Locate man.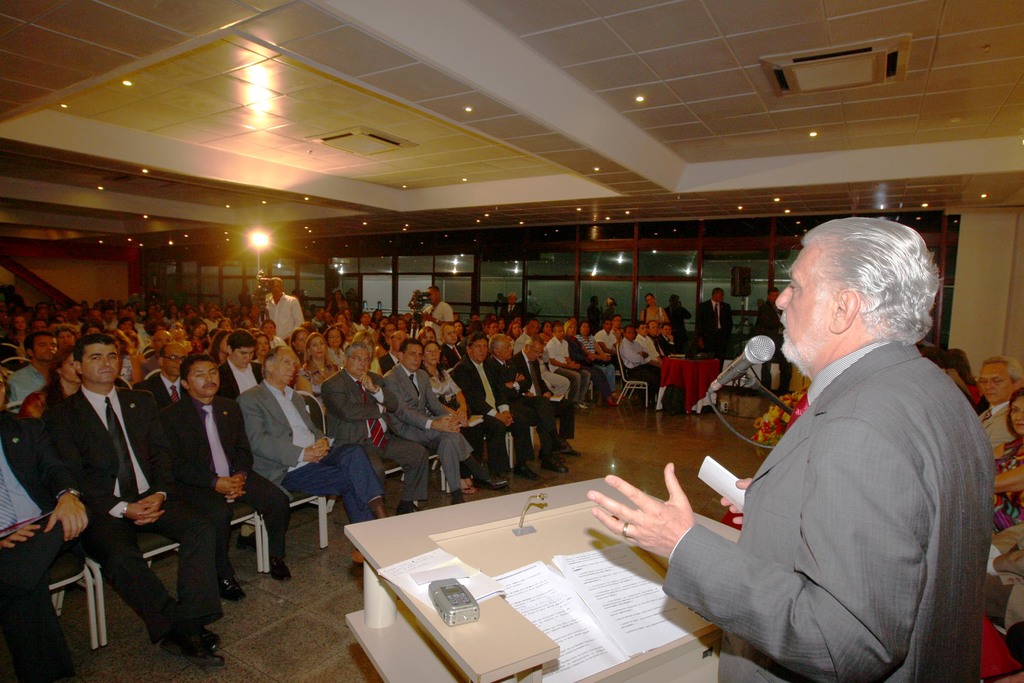
Bounding box: locate(356, 312, 376, 336).
